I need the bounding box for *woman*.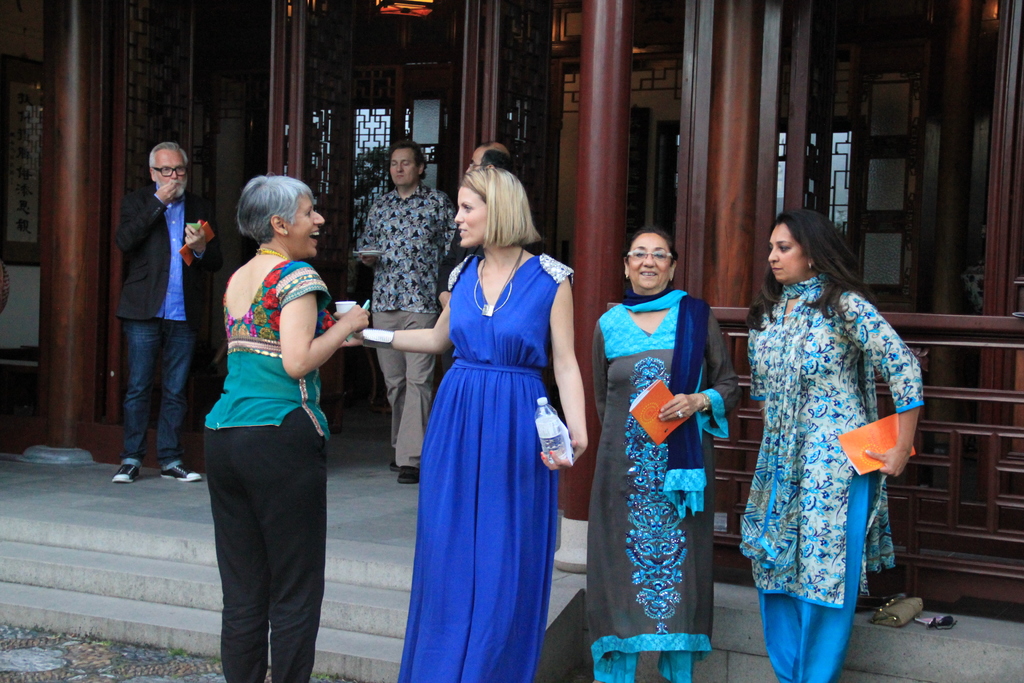
Here it is: crop(196, 175, 372, 682).
